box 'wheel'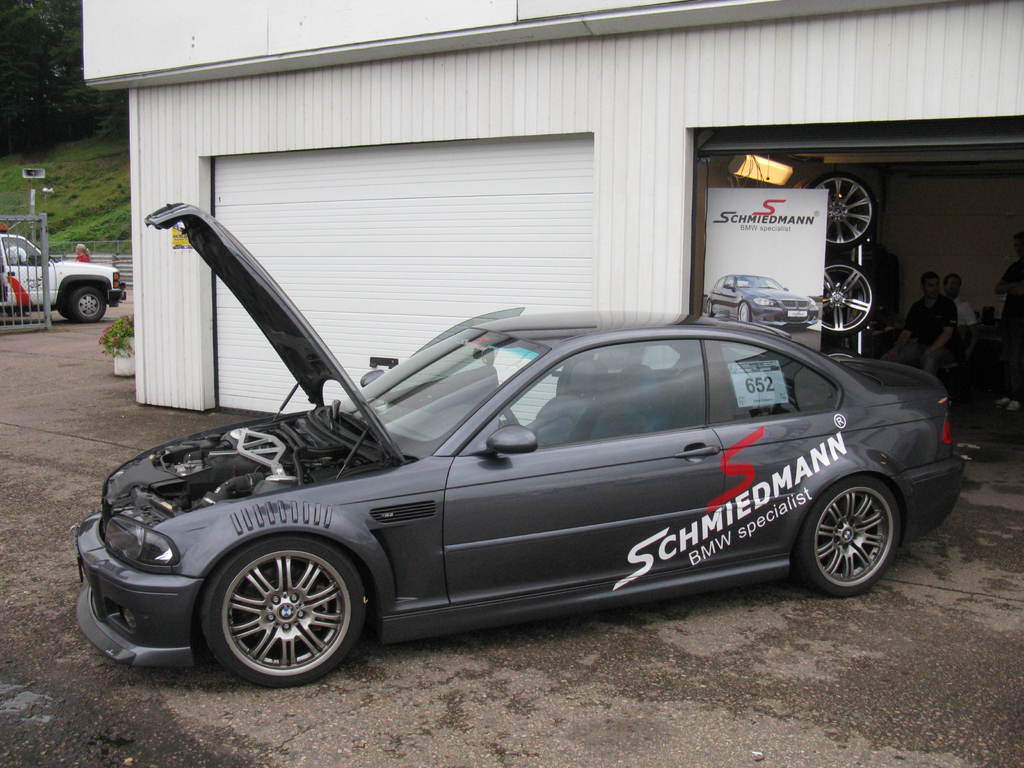
[x1=698, y1=301, x2=717, y2=319]
